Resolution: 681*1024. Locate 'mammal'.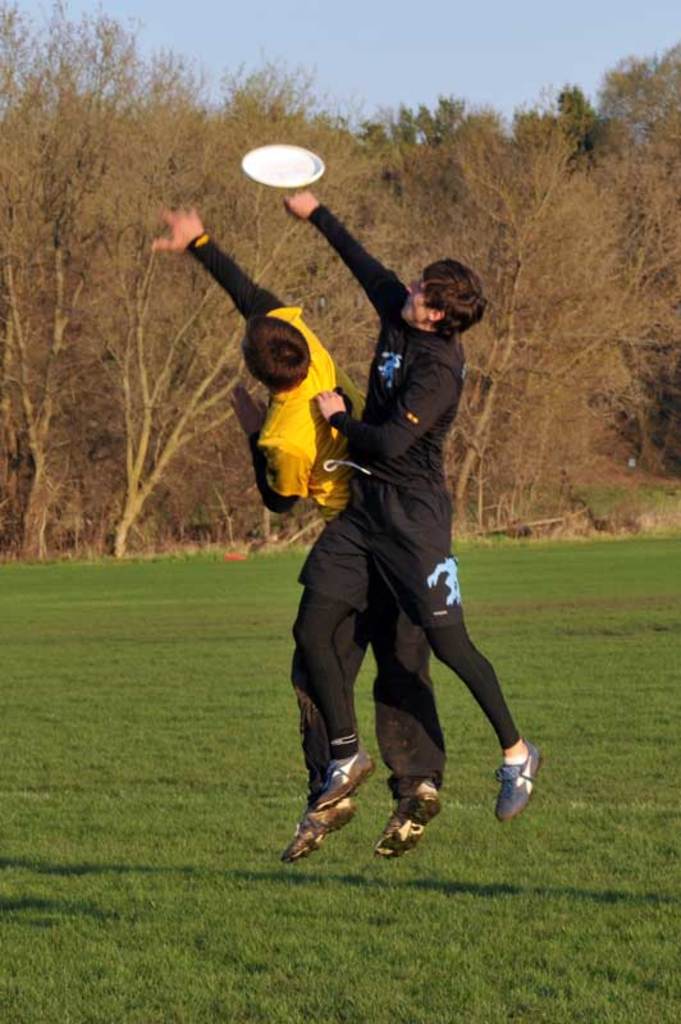
crop(151, 200, 438, 859).
